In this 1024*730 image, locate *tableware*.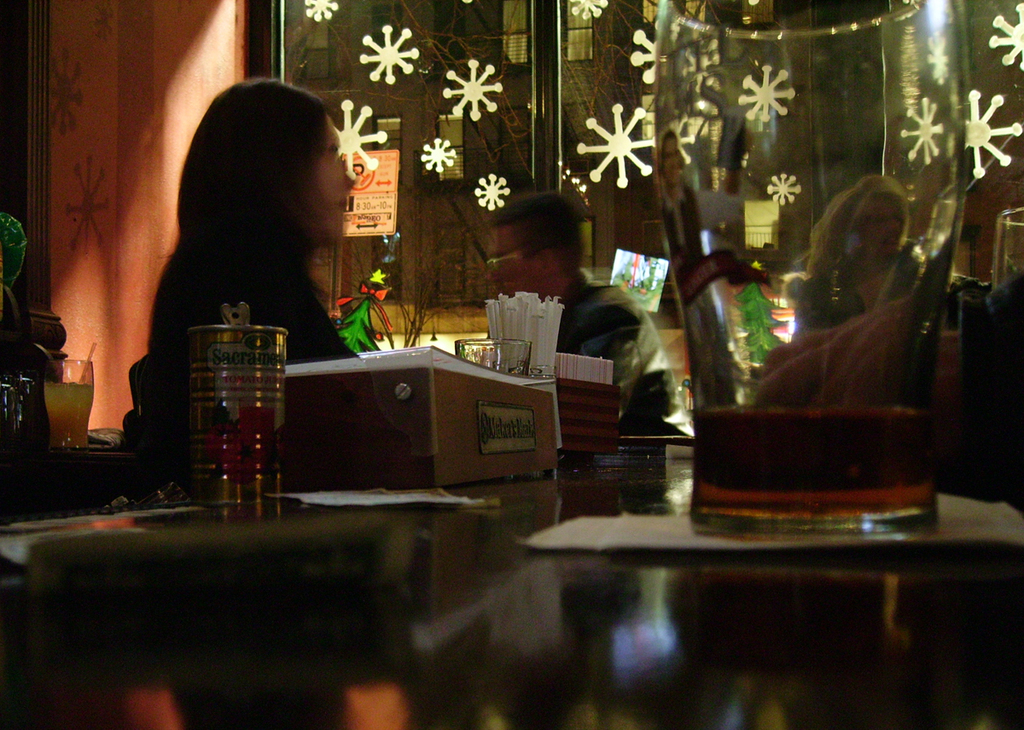
Bounding box: <region>989, 206, 1023, 293</region>.
